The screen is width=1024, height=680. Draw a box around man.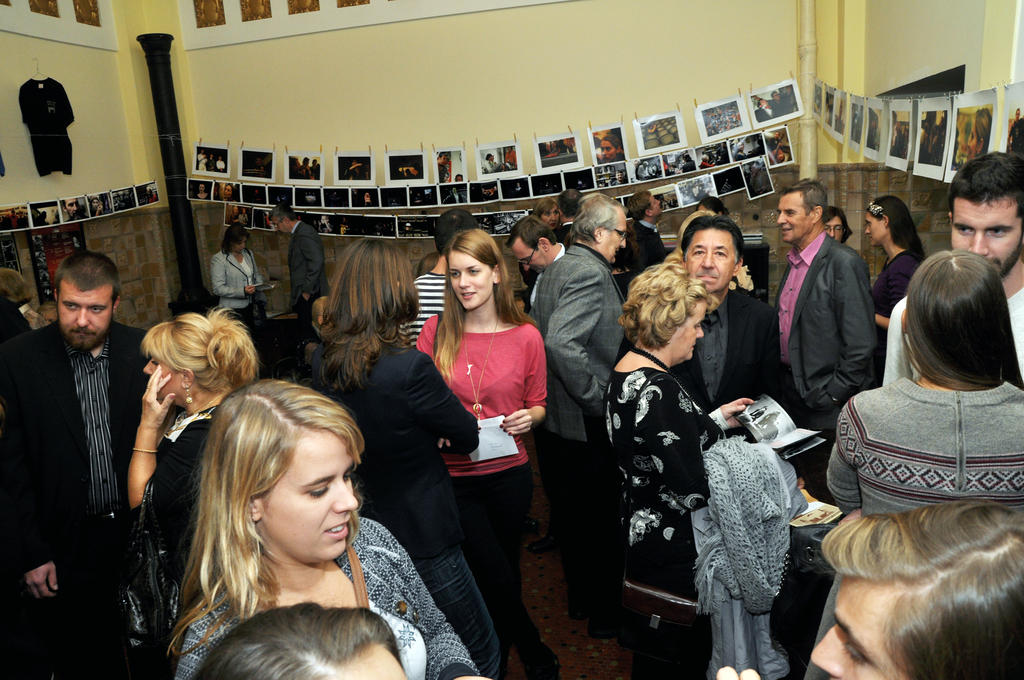
(267, 198, 344, 316).
